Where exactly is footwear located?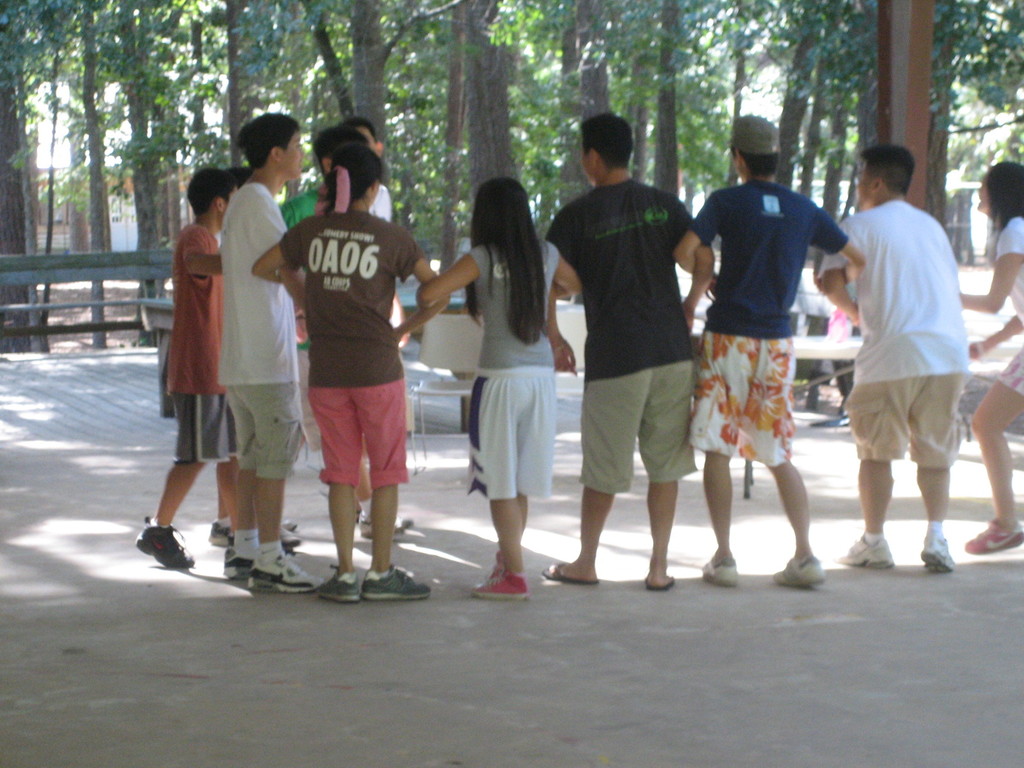
Its bounding box is bbox=[252, 550, 321, 595].
